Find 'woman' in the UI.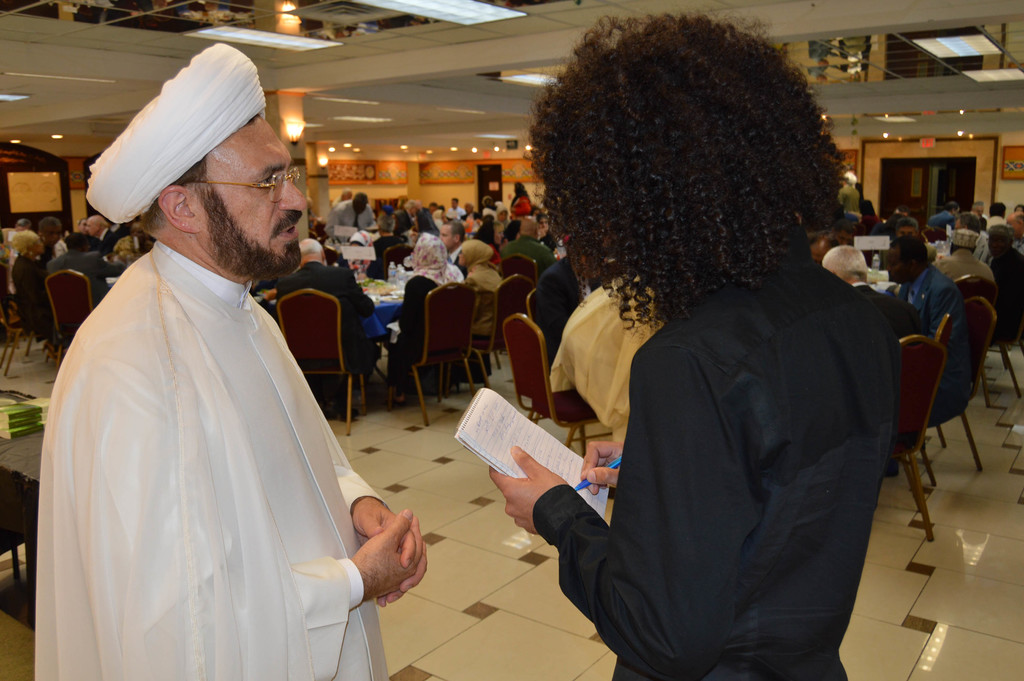
UI element at <region>385, 233, 462, 408</region>.
